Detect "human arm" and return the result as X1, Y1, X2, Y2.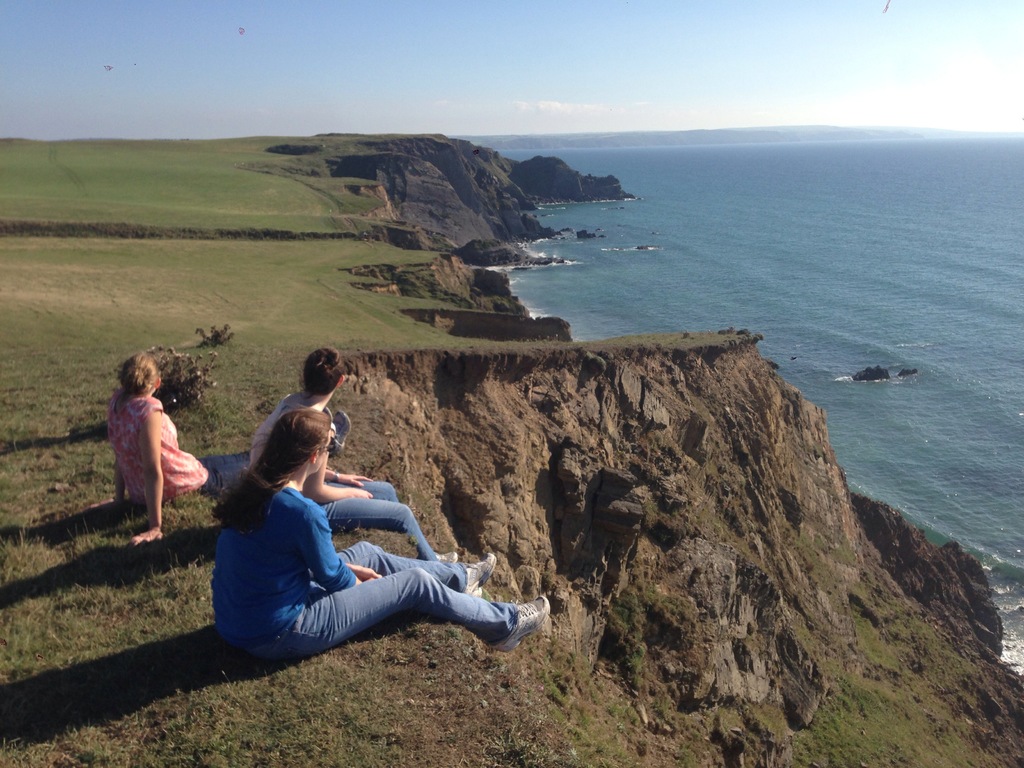
132, 410, 160, 545.
